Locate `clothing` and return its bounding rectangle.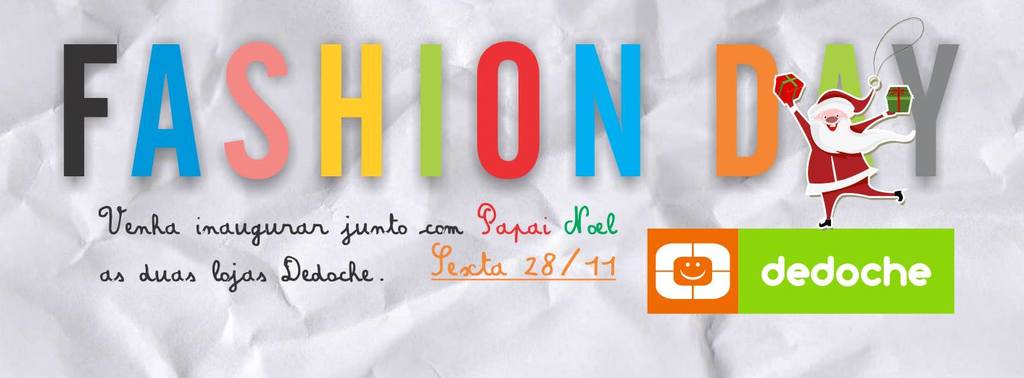
BBox(796, 108, 891, 196).
